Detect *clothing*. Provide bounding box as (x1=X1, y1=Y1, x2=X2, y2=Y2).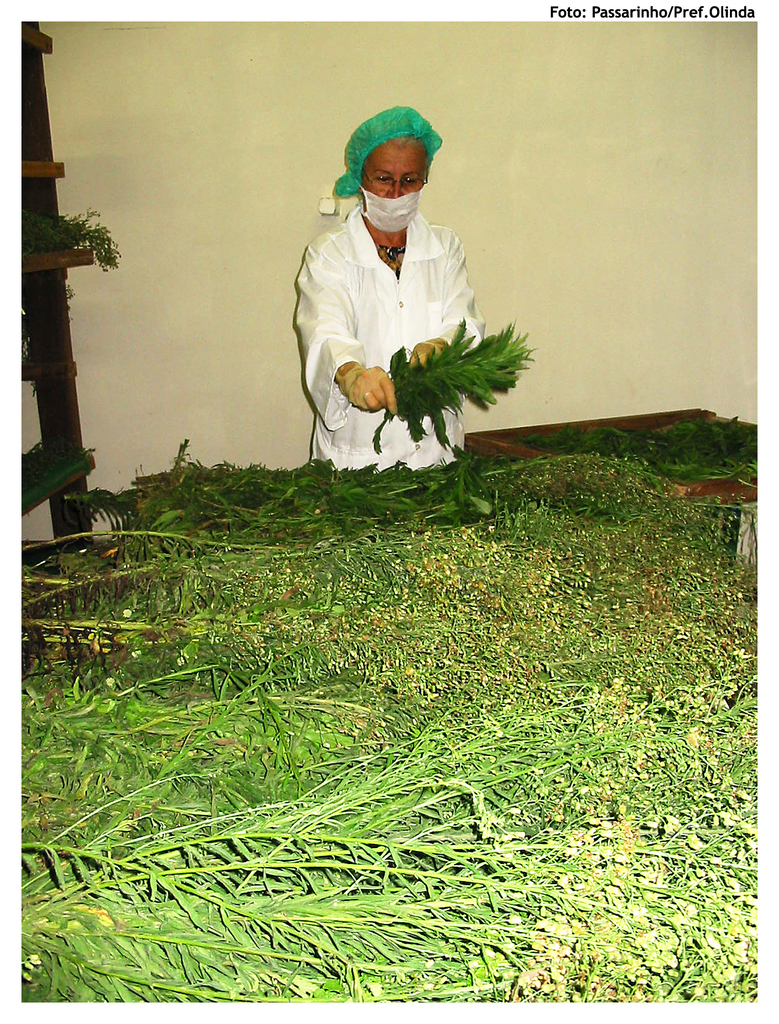
(x1=295, y1=167, x2=516, y2=433).
